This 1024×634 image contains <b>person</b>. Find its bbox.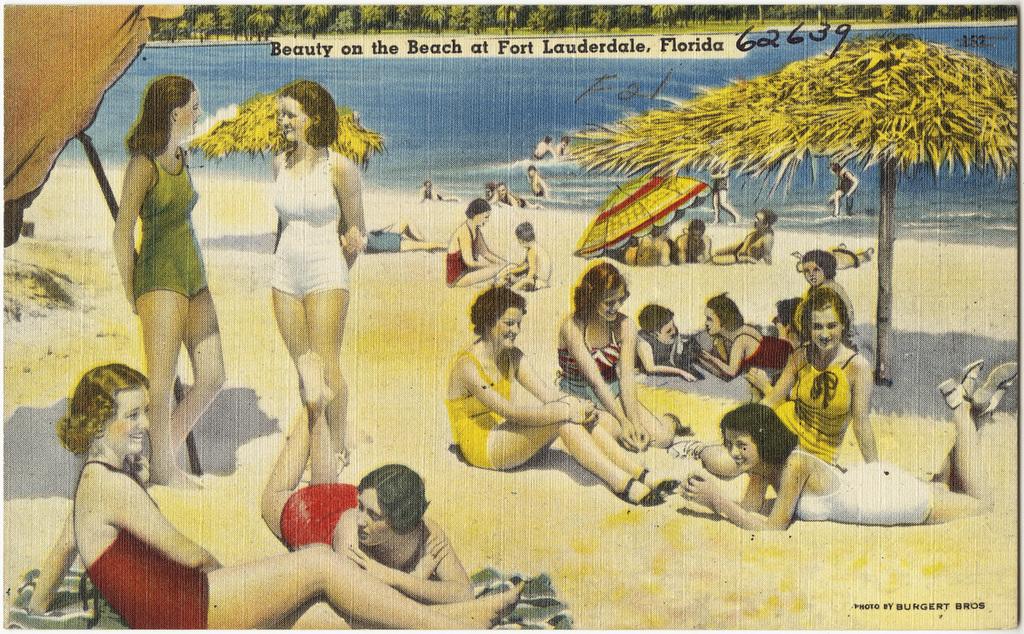
(x1=827, y1=159, x2=858, y2=218).
